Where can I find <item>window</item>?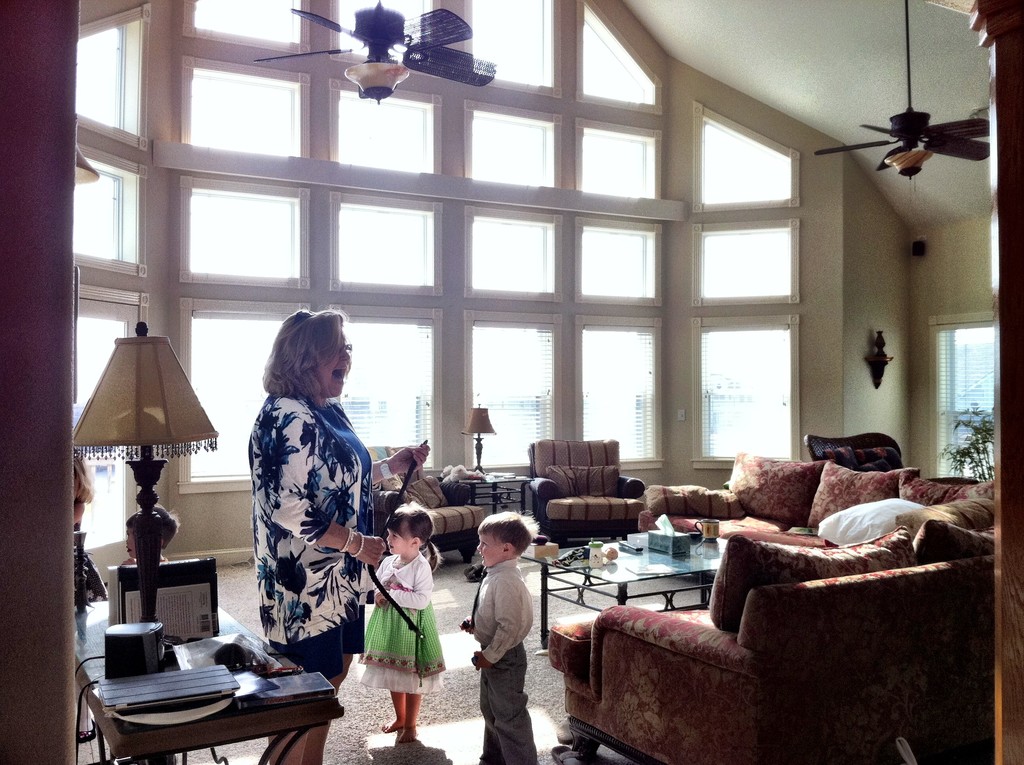
You can find it at (x1=691, y1=313, x2=803, y2=468).
